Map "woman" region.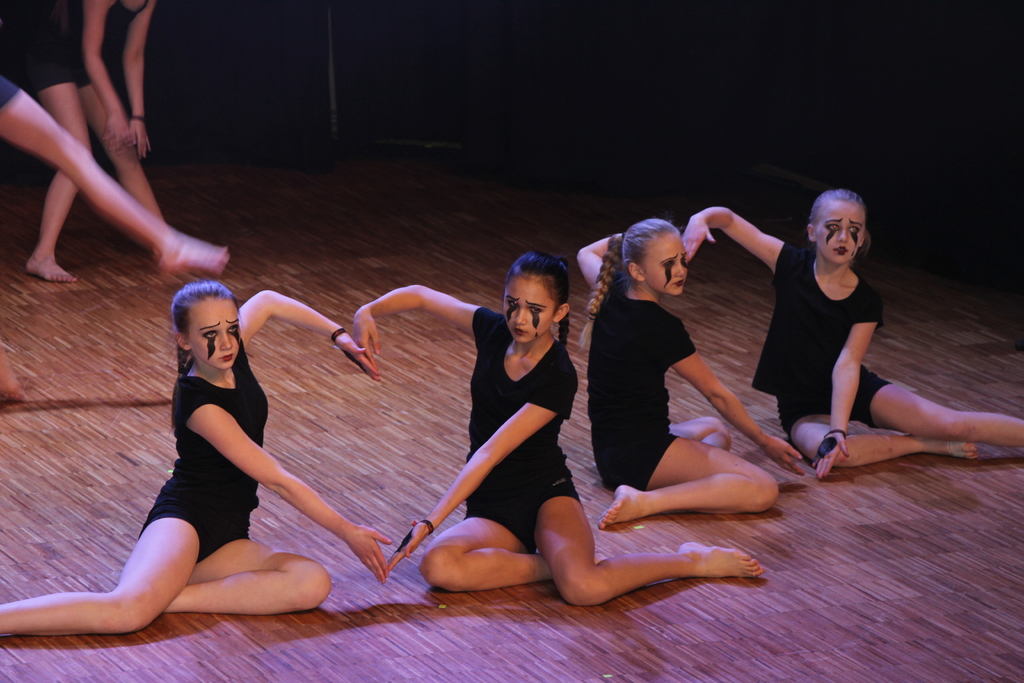
Mapped to left=0, top=278, right=391, bottom=638.
